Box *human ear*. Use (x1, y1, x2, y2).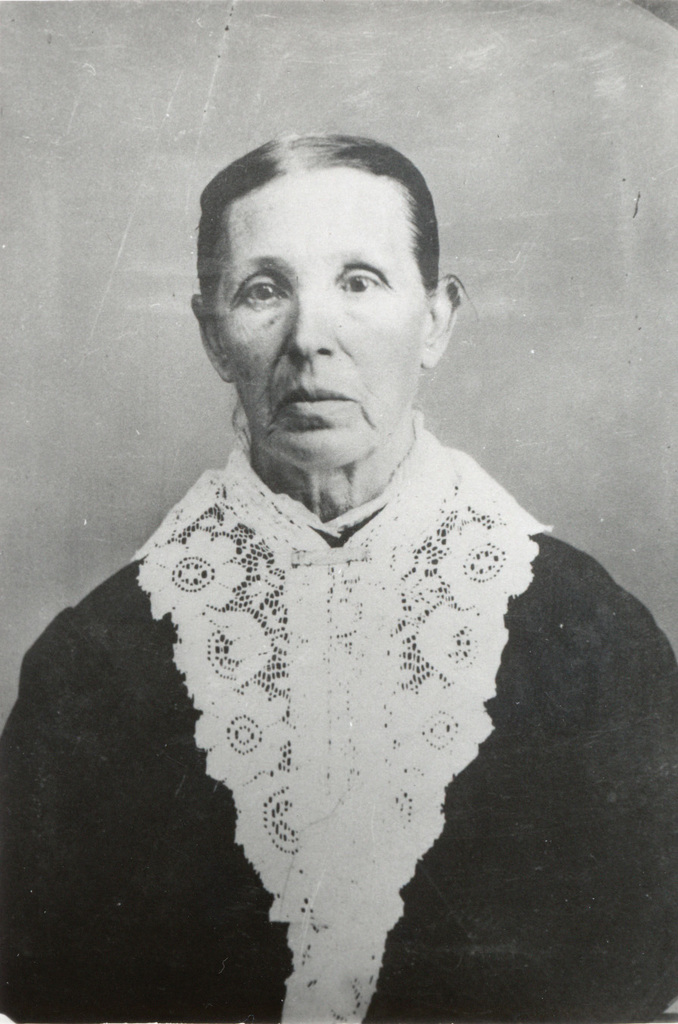
(194, 297, 231, 385).
